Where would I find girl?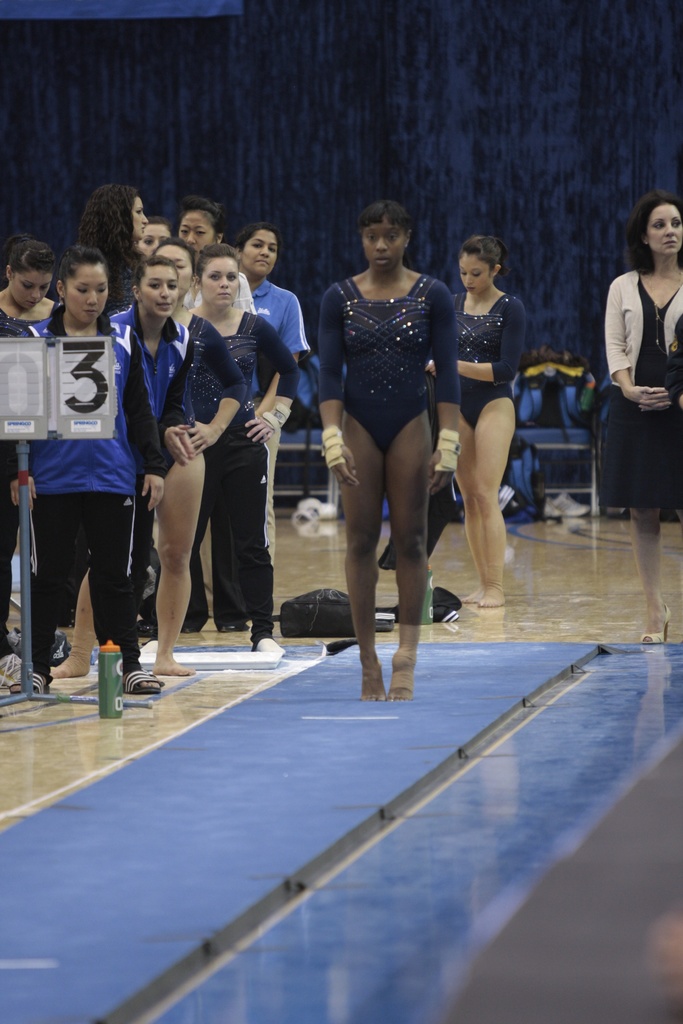
At [left=0, top=240, right=62, bottom=678].
